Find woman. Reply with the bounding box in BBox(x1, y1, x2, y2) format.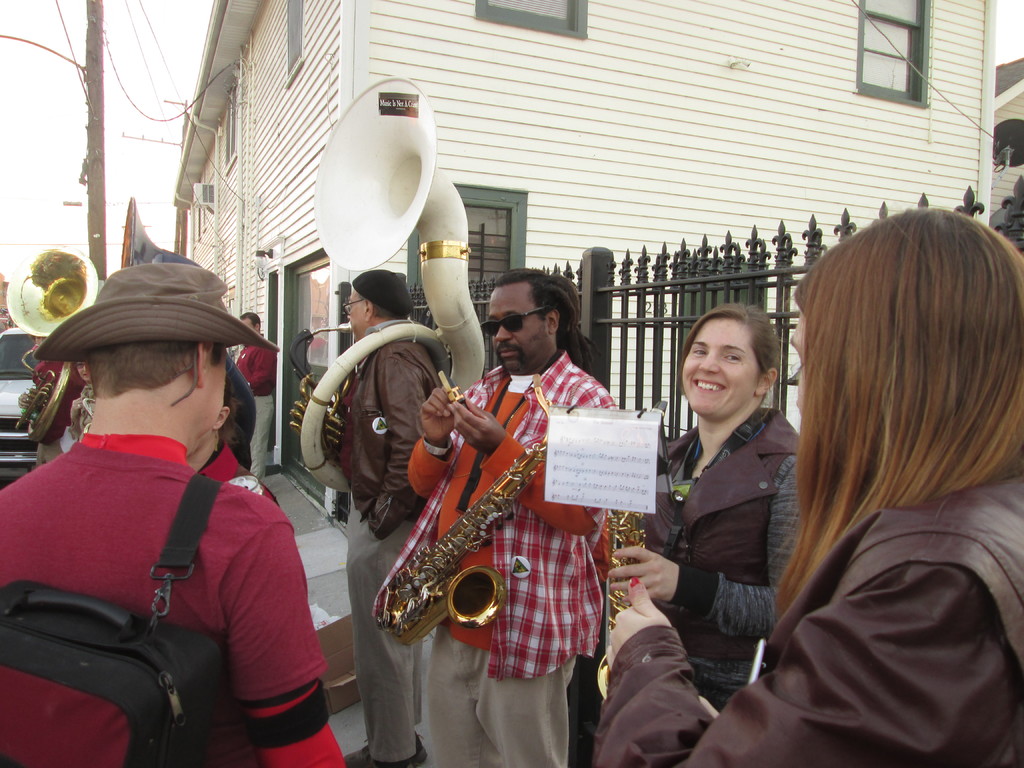
BBox(184, 371, 279, 508).
